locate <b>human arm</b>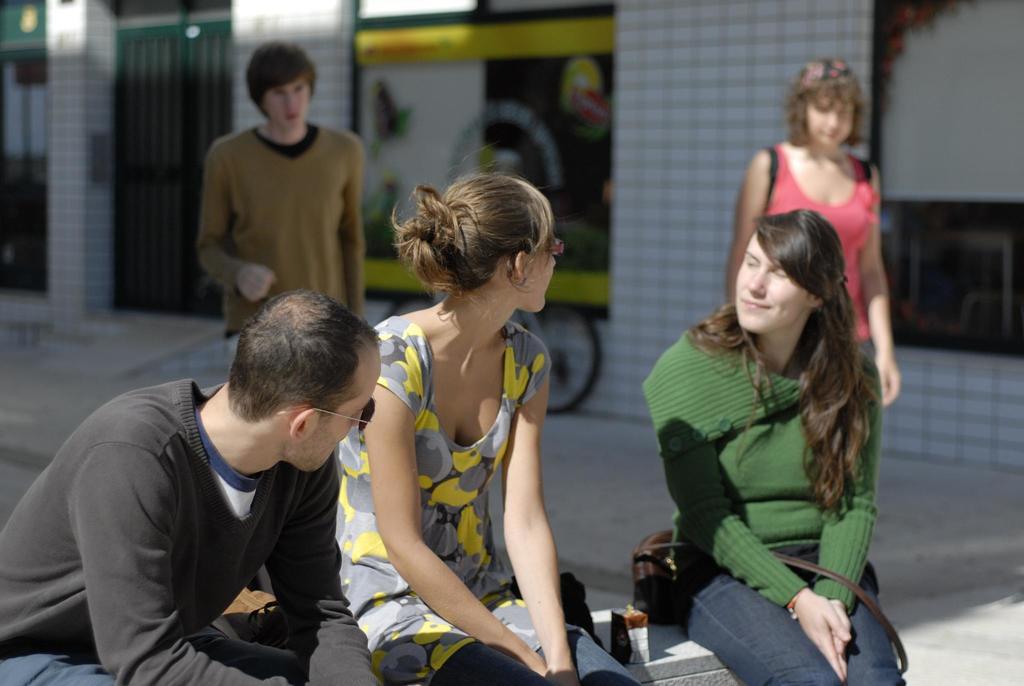
rect(193, 140, 275, 308)
